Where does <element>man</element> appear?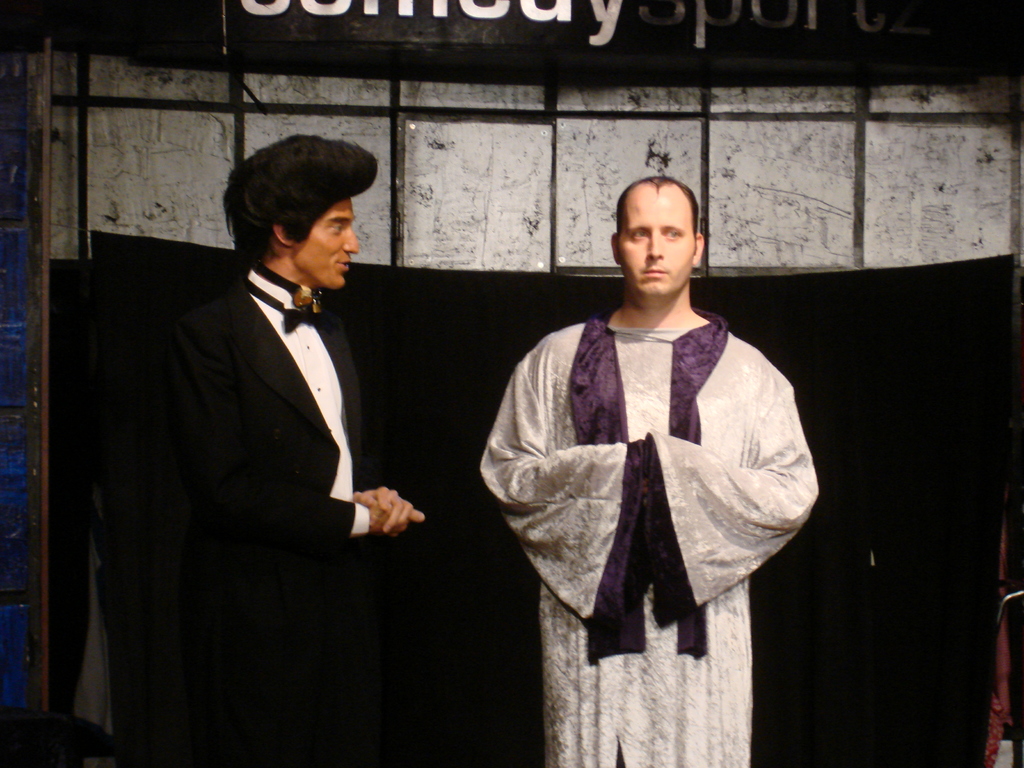
Appears at detection(460, 183, 825, 737).
